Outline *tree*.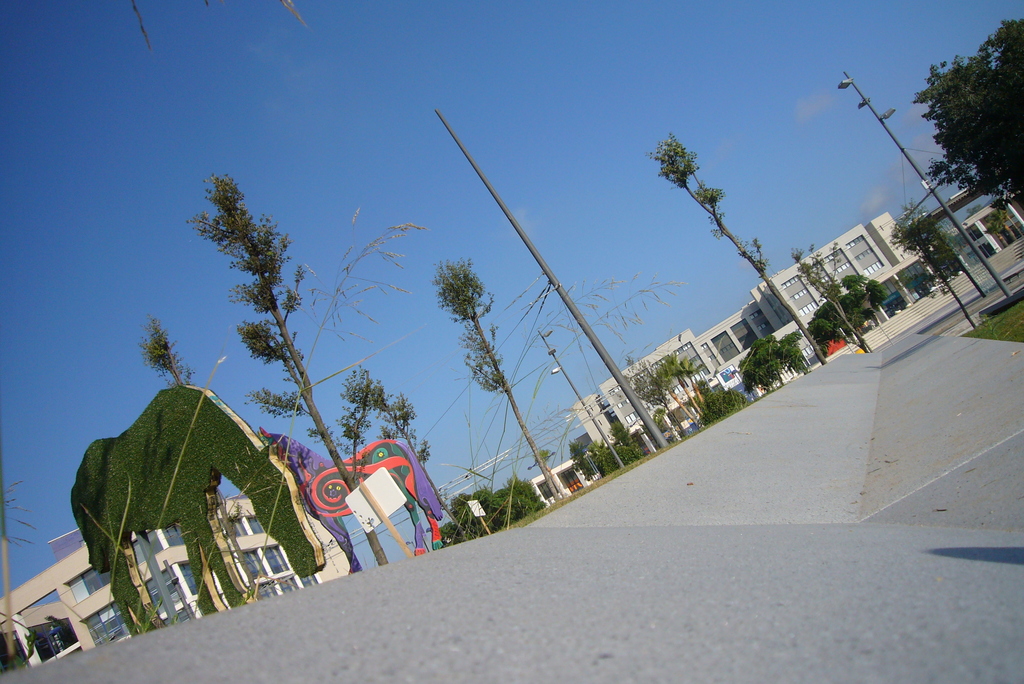
Outline: 655 361 700 426.
